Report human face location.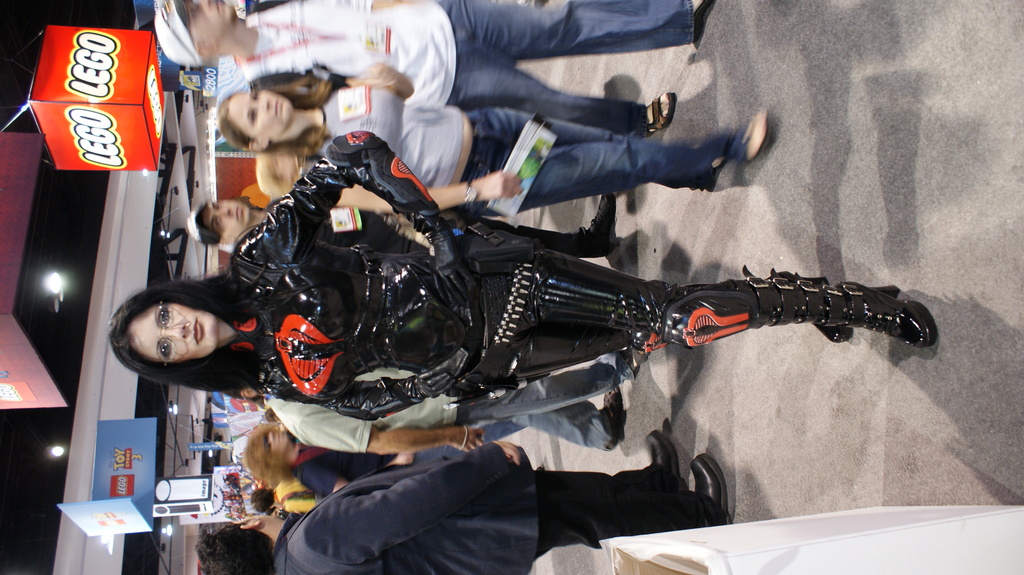
Report: x1=204, y1=198, x2=249, y2=243.
